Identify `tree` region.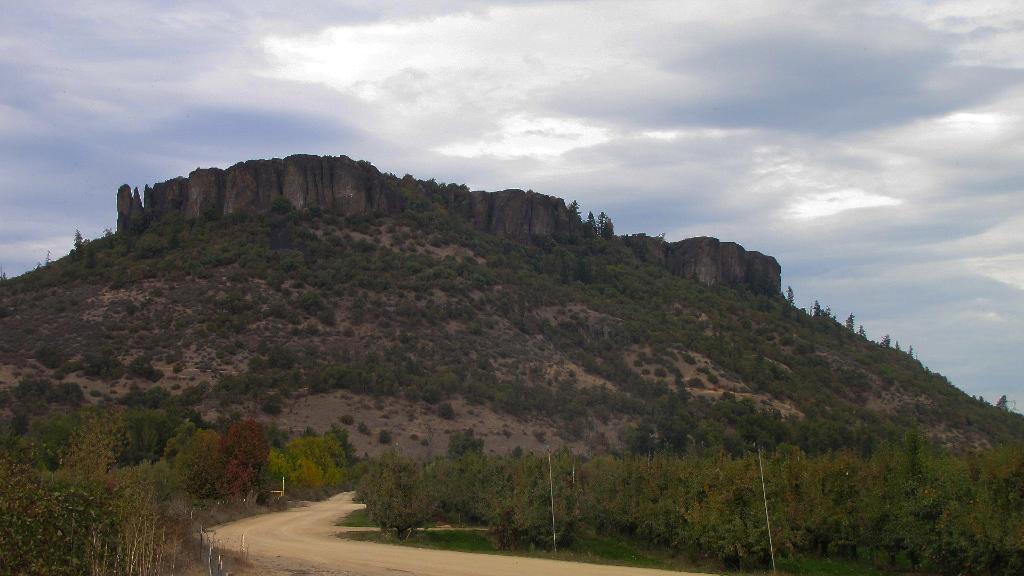
Region: BBox(878, 332, 890, 354).
